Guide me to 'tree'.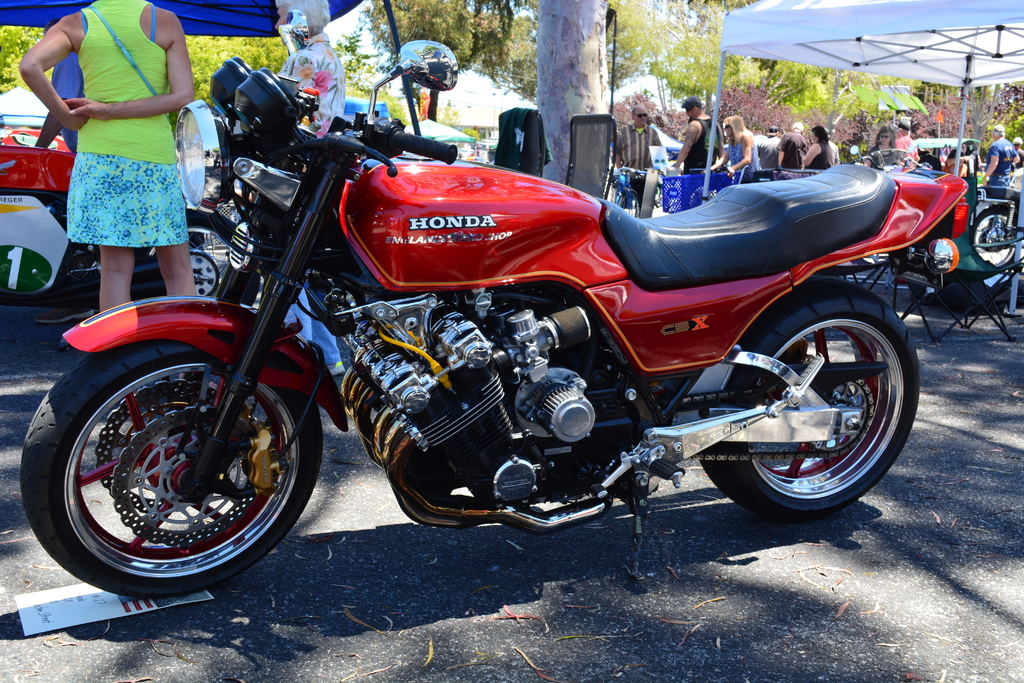
Guidance: Rect(538, 0, 609, 183).
